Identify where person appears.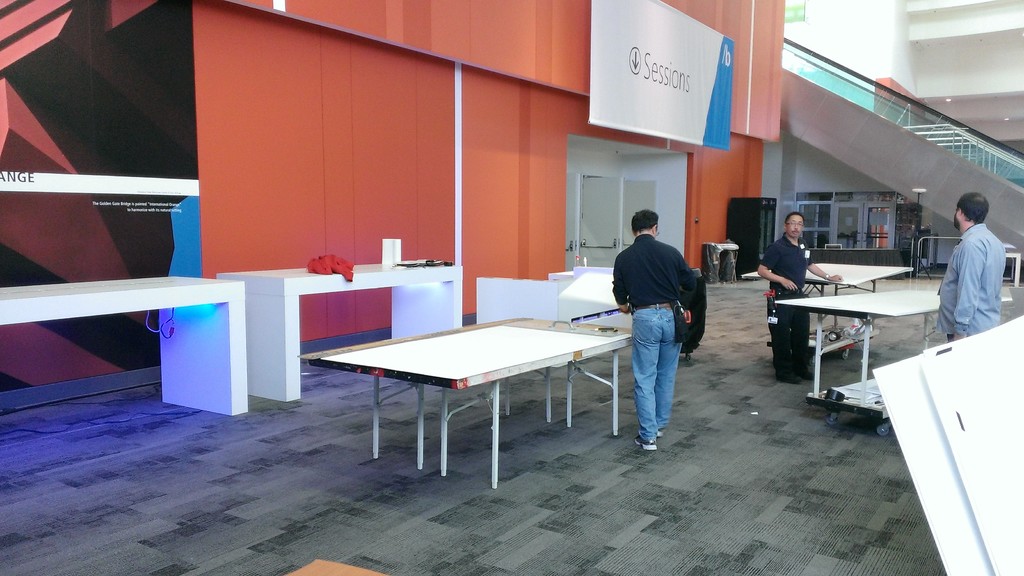
Appears at region(756, 209, 844, 385).
